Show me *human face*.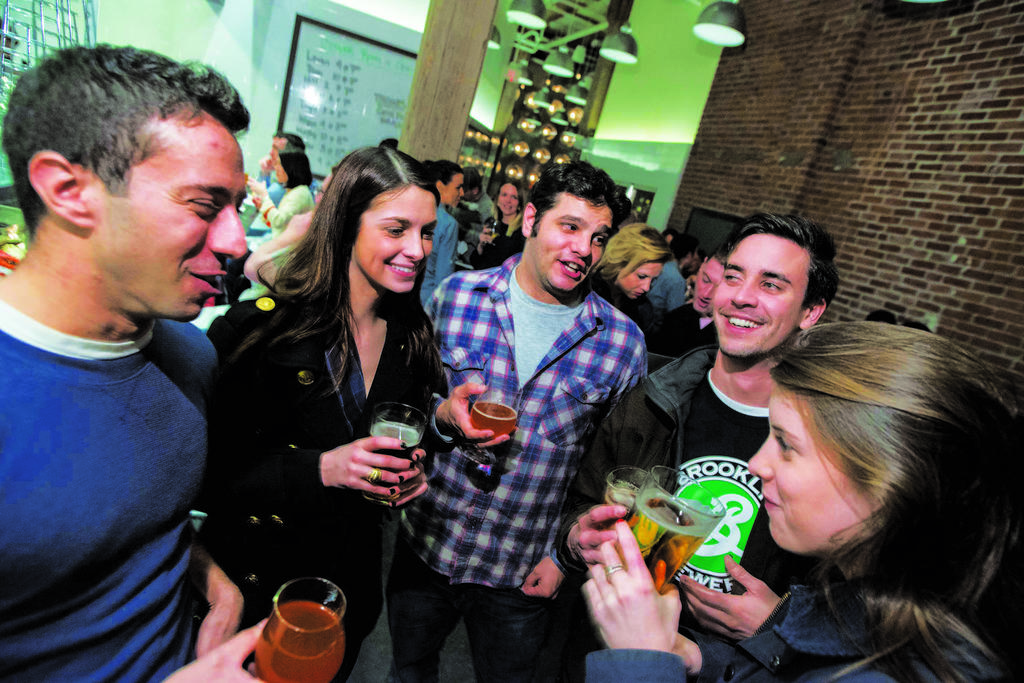
*human face* is here: bbox=[747, 397, 877, 550].
